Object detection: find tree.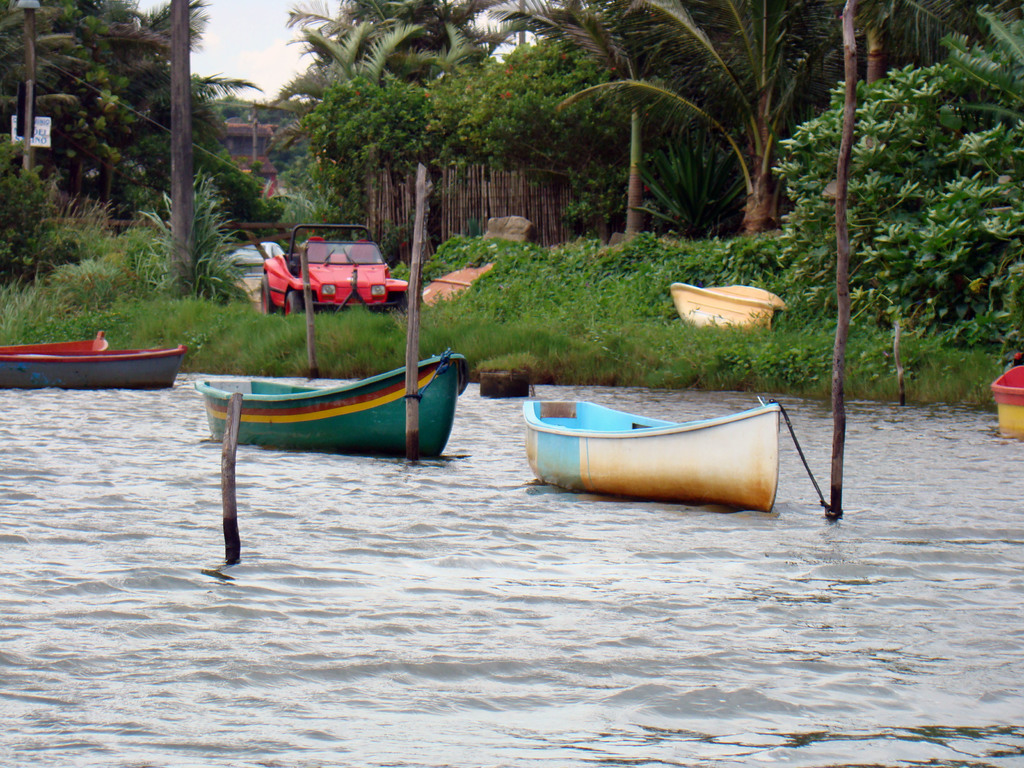
x1=493, y1=0, x2=700, y2=246.
